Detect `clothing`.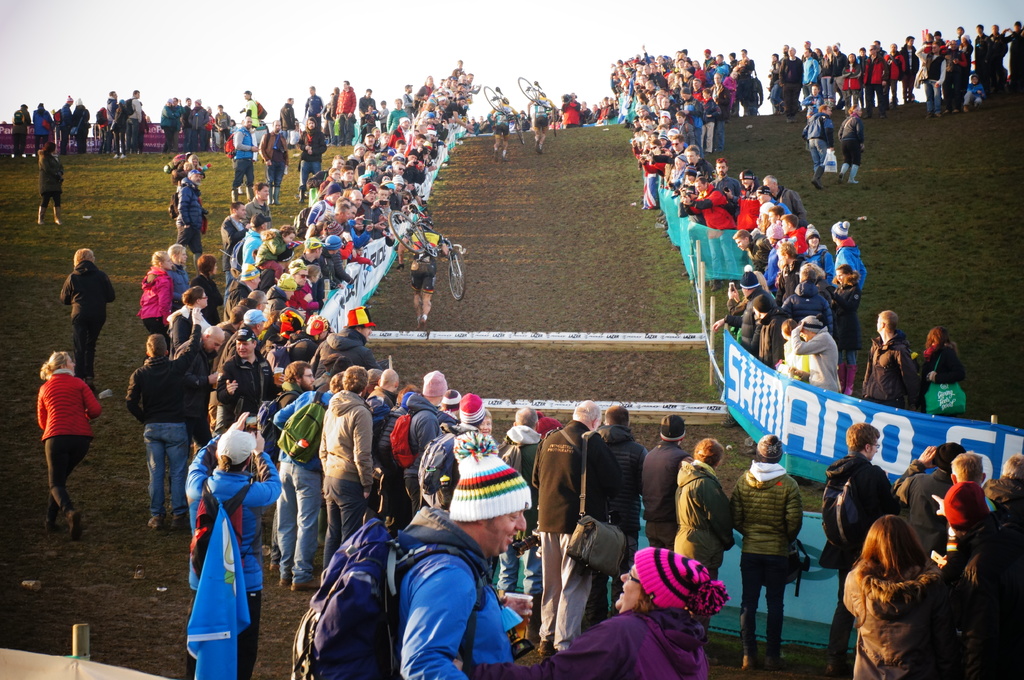
Detected at region(493, 96, 516, 145).
